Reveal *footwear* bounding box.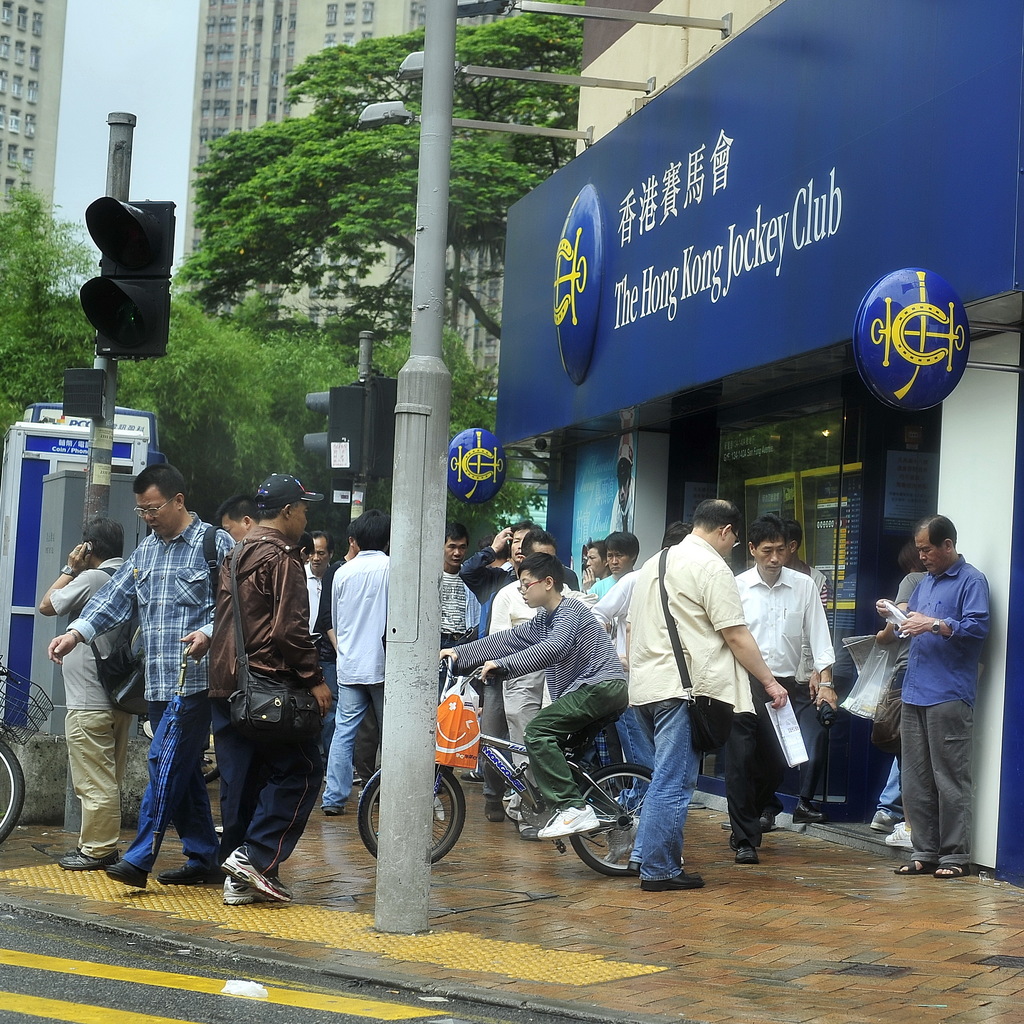
Revealed: 536,804,604,839.
